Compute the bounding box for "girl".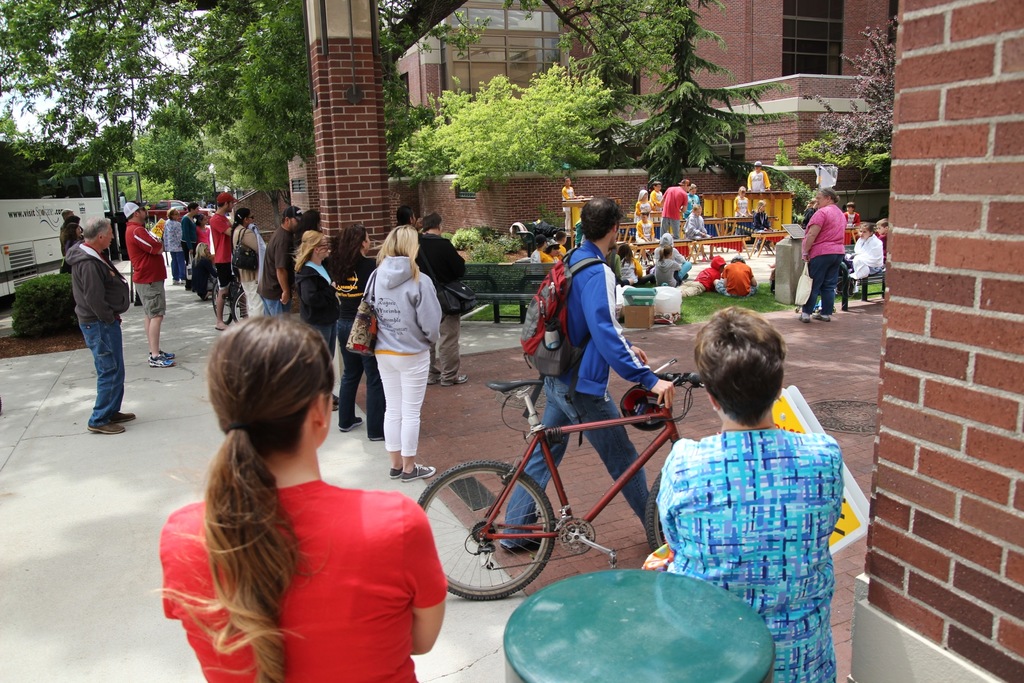
left=288, top=226, right=345, bottom=415.
